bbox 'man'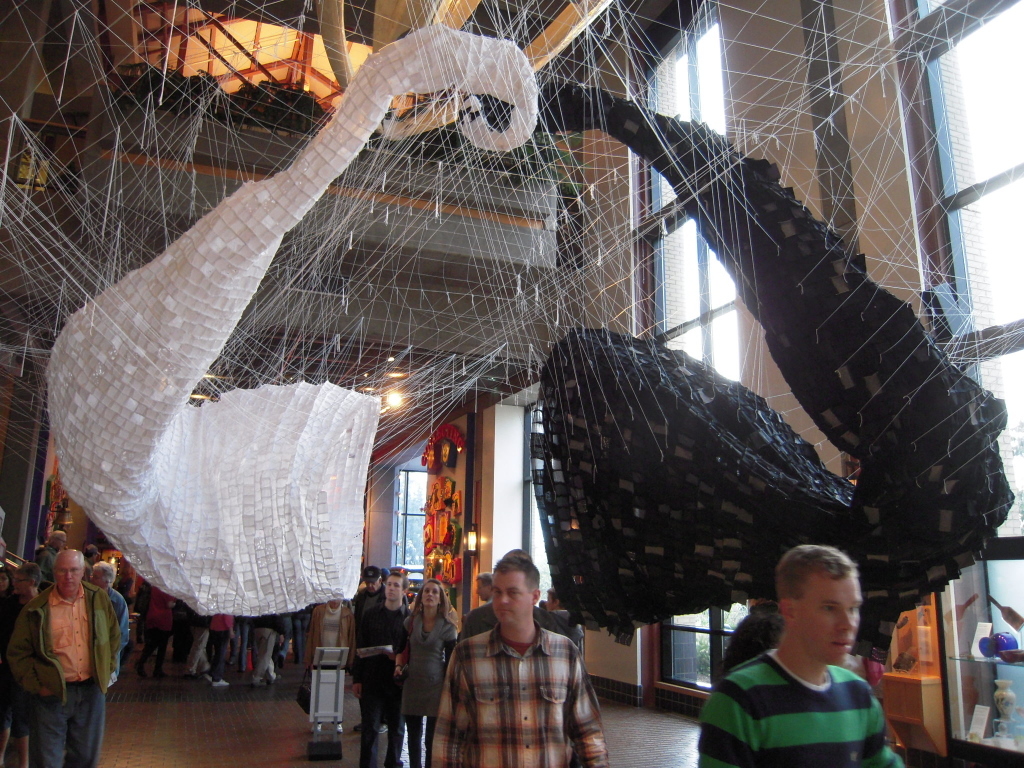
pyautogui.locateOnScreen(2, 546, 121, 767)
